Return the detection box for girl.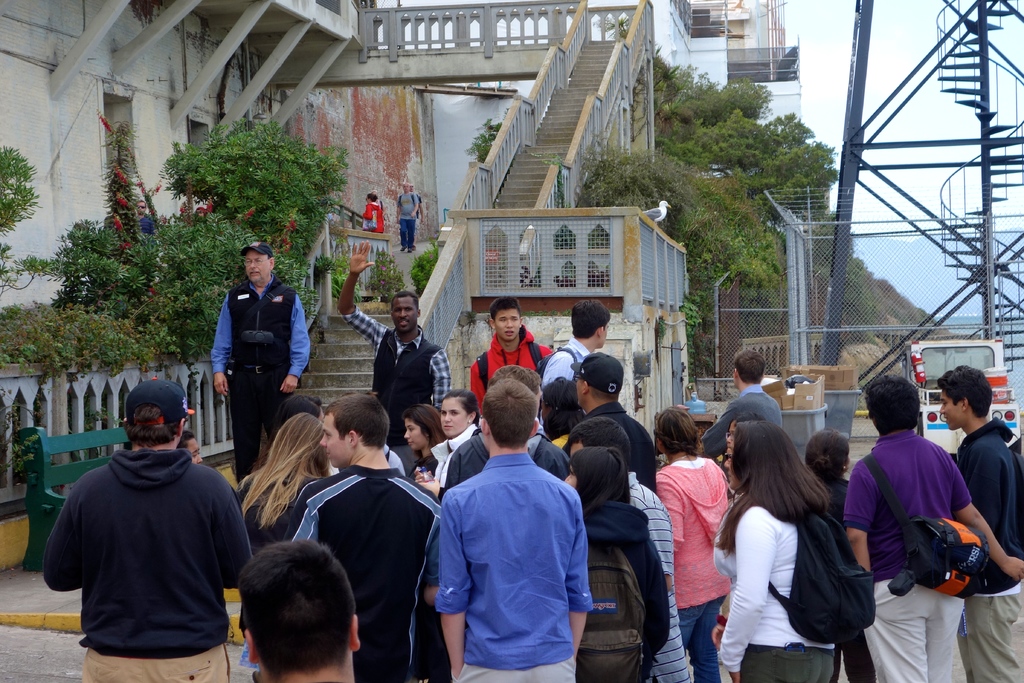
403 407 462 478.
